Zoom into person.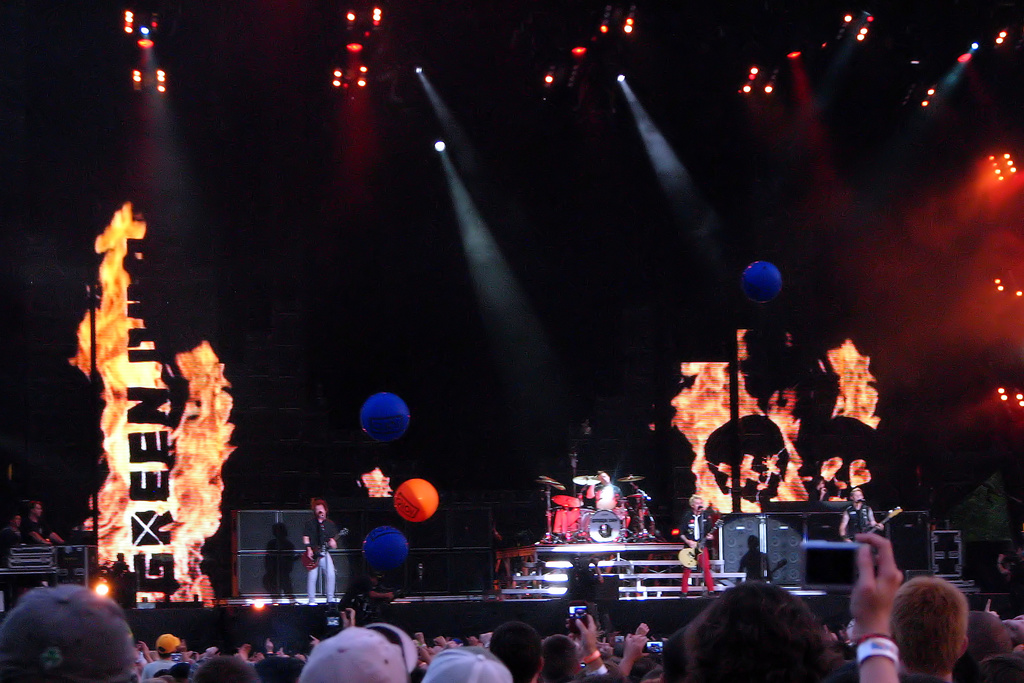
Zoom target: {"left": 304, "top": 496, "right": 335, "bottom": 609}.
